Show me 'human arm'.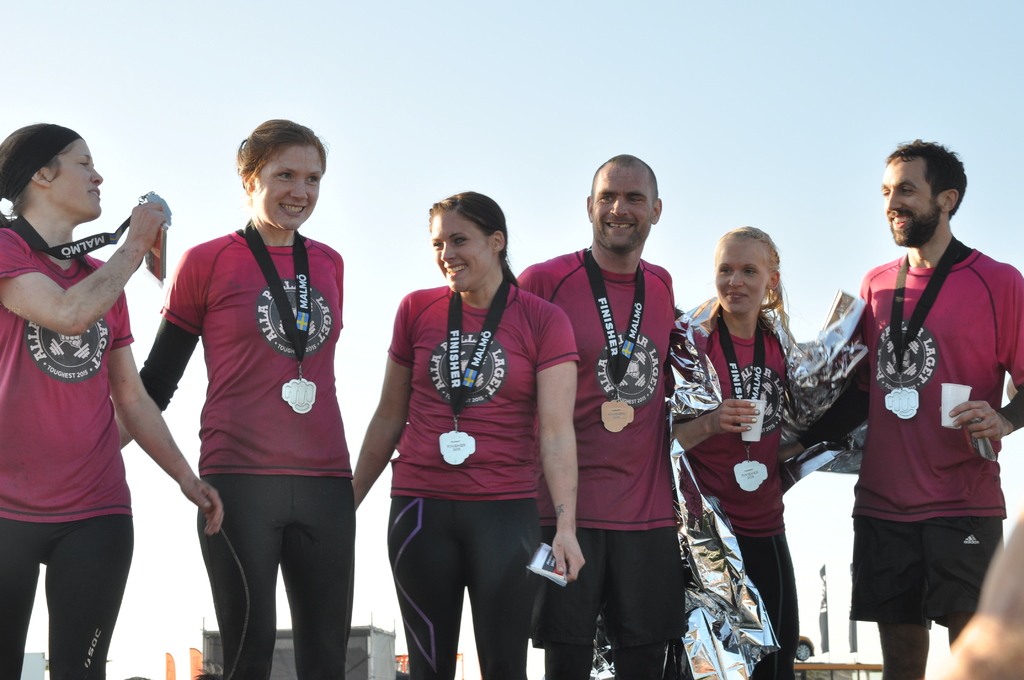
'human arm' is here: 111, 245, 212, 449.
